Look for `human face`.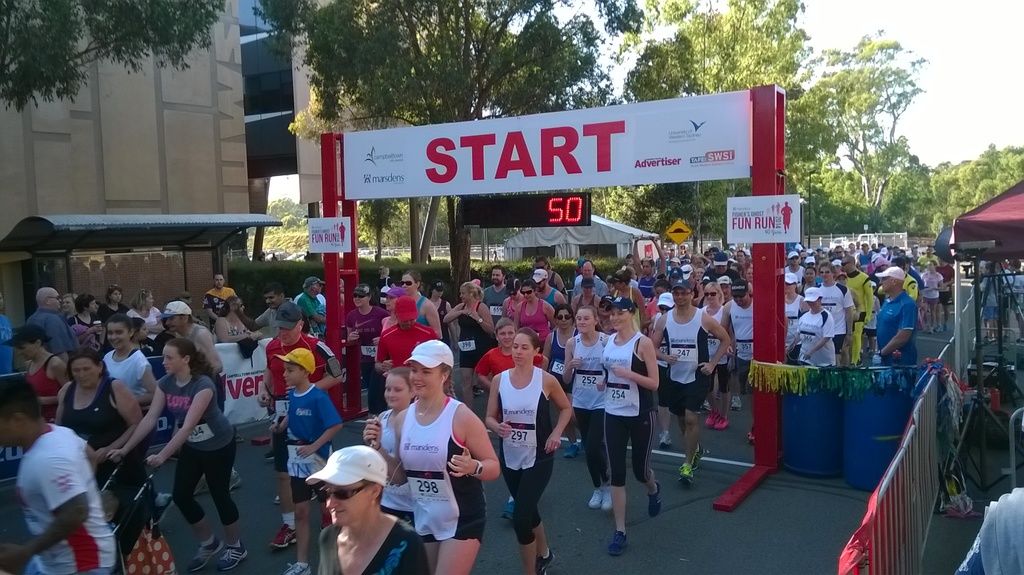
Found: locate(557, 312, 570, 335).
